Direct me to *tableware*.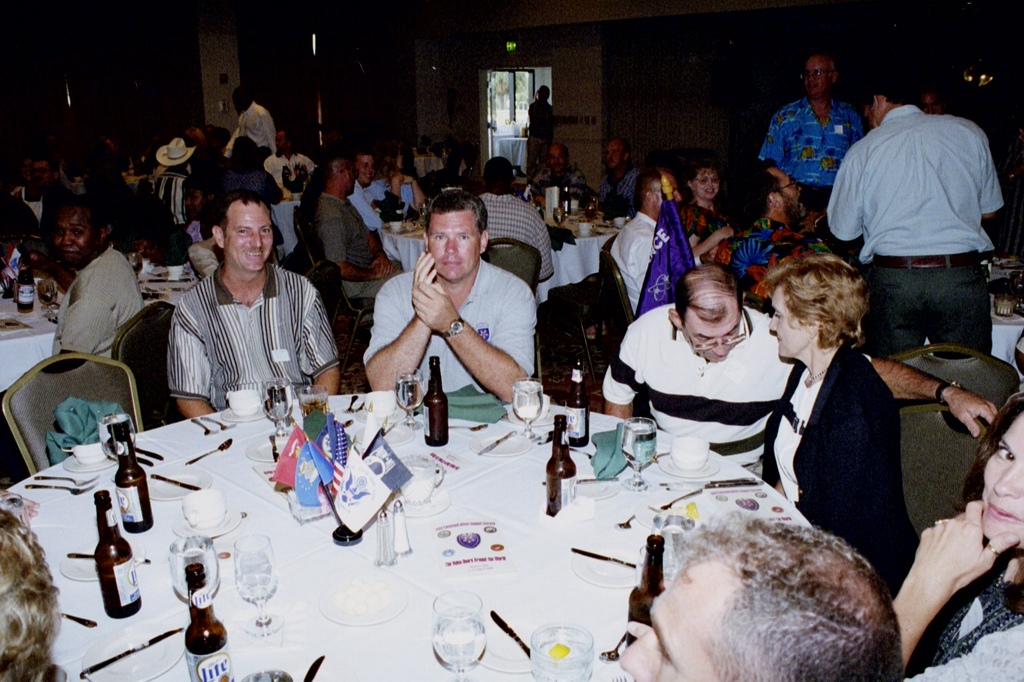
Direction: 426/599/492/676.
